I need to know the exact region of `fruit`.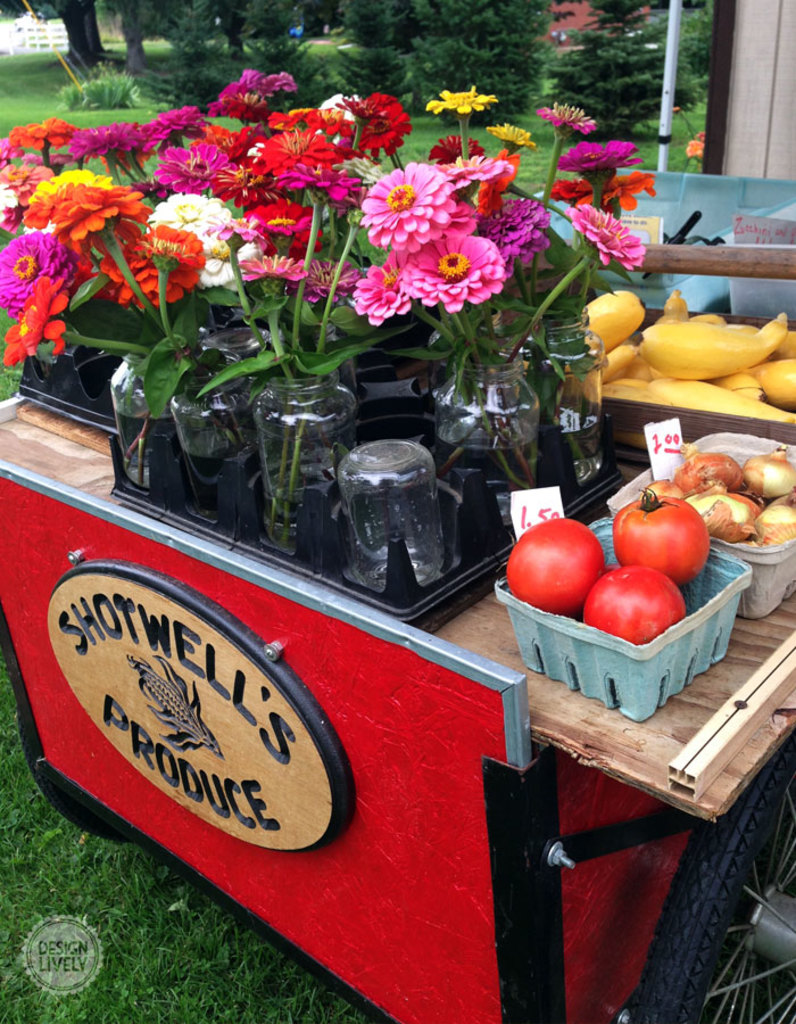
Region: region(602, 570, 707, 635).
